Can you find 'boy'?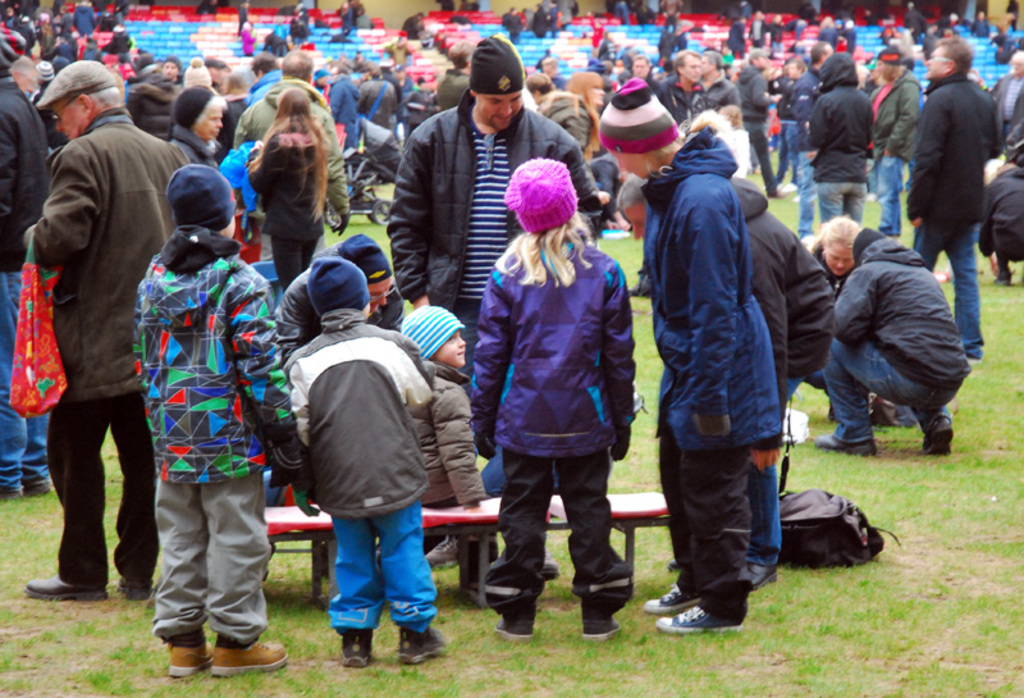
Yes, bounding box: {"x1": 292, "y1": 256, "x2": 439, "y2": 666}.
